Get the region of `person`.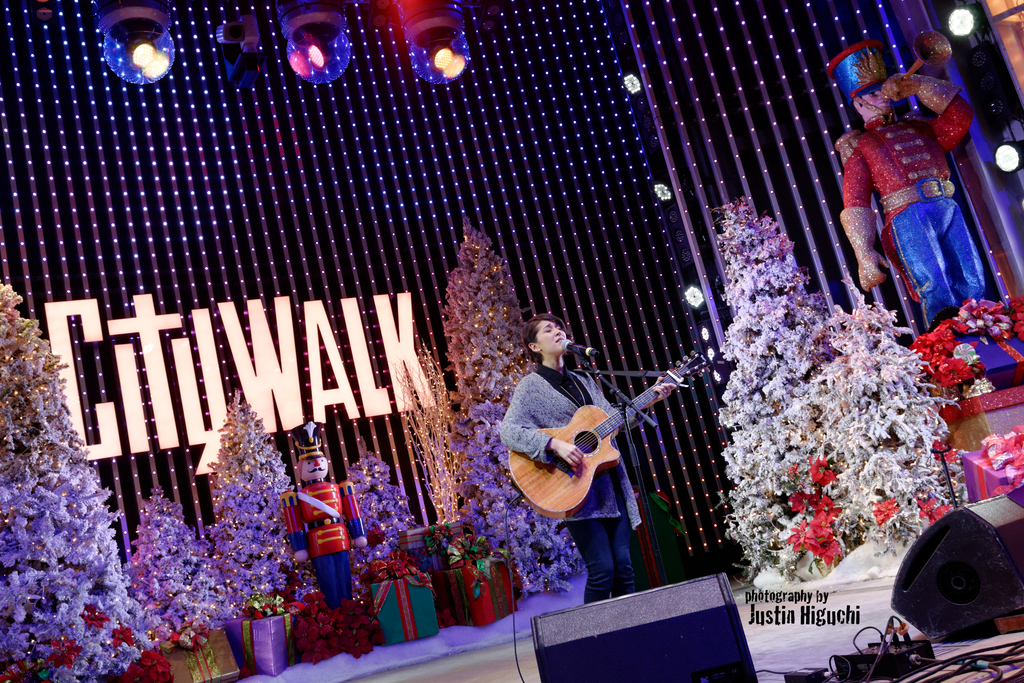
[x1=837, y1=80, x2=984, y2=324].
